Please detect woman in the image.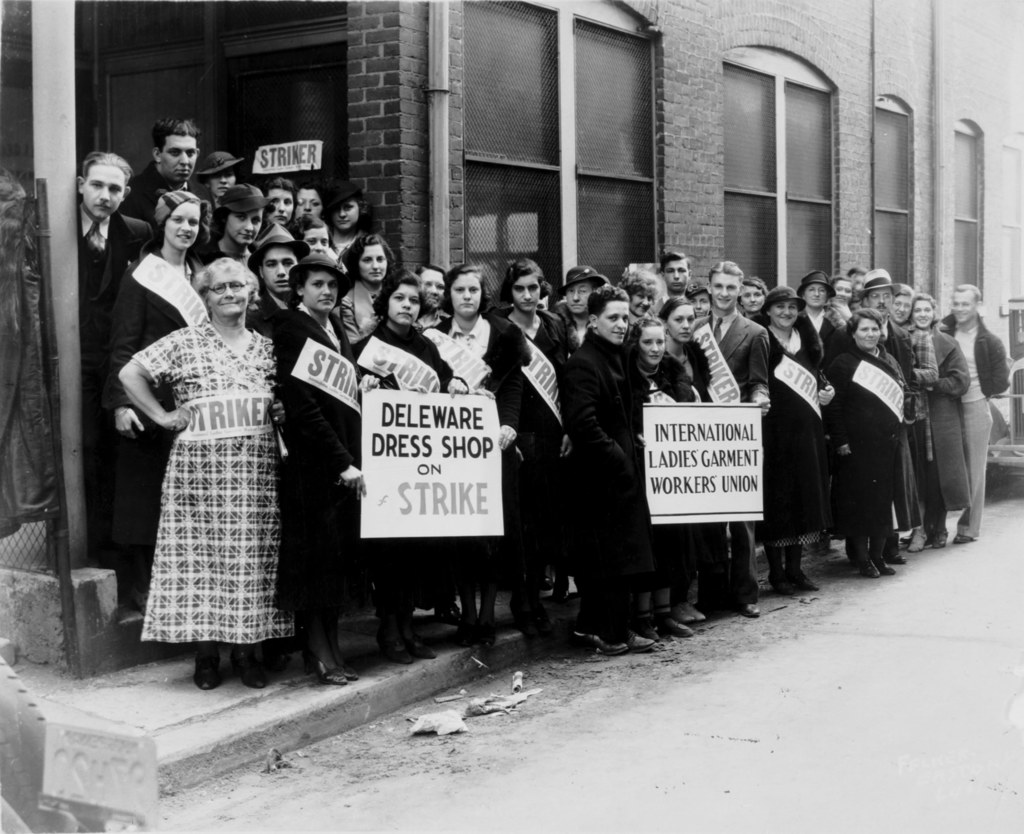
left=567, top=281, right=666, bottom=655.
